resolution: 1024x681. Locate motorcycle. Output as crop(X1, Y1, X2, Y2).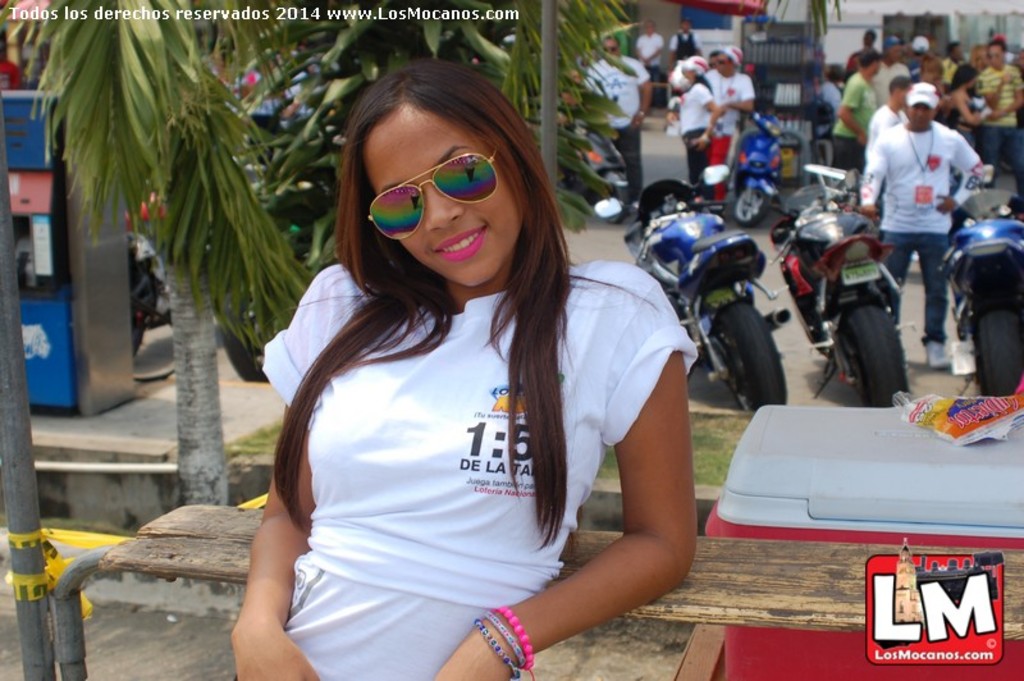
crop(937, 189, 1023, 401).
